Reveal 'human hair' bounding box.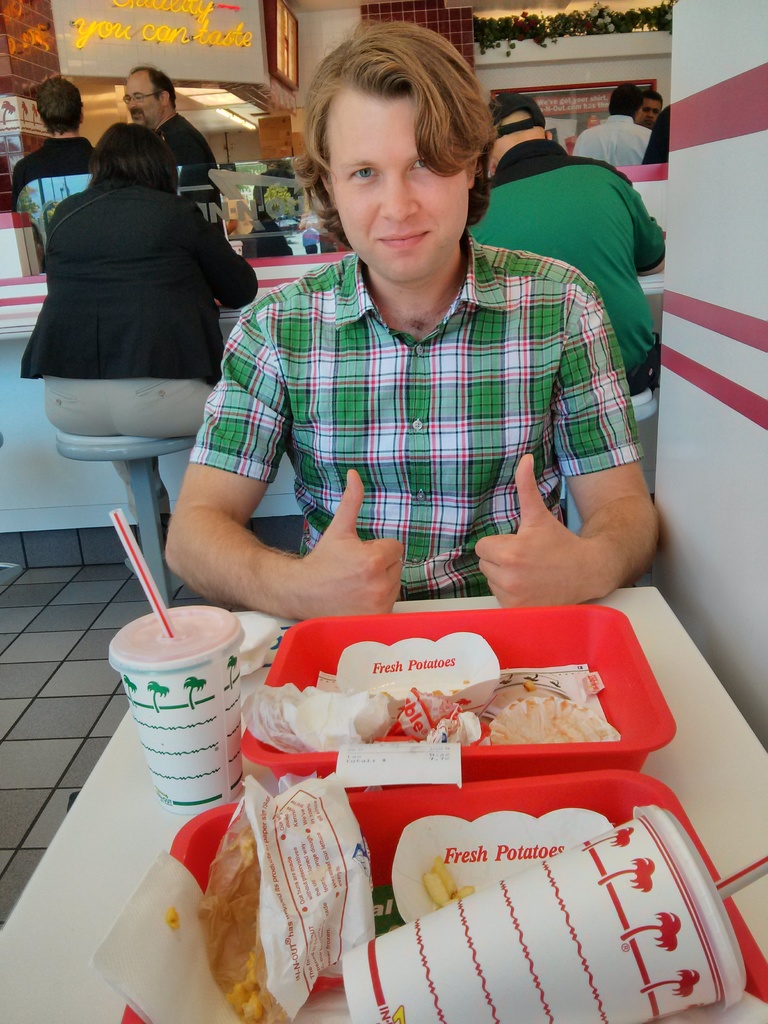
Revealed: 132/66/181/111.
